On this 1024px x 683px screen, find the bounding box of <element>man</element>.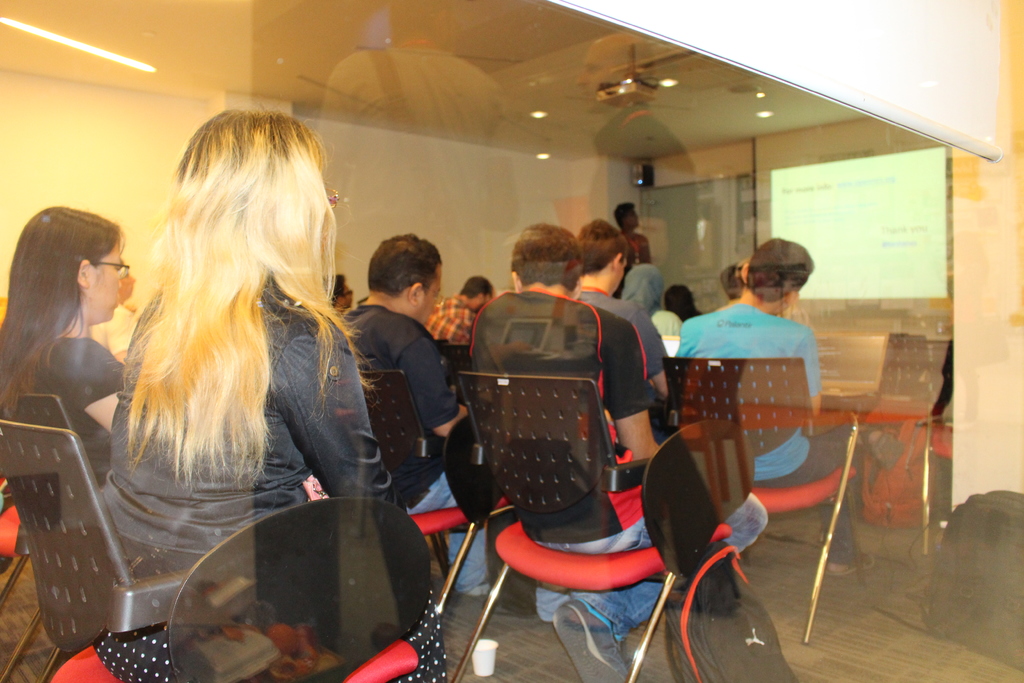
Bounding box: BBox(470, 223, 771, 682).
